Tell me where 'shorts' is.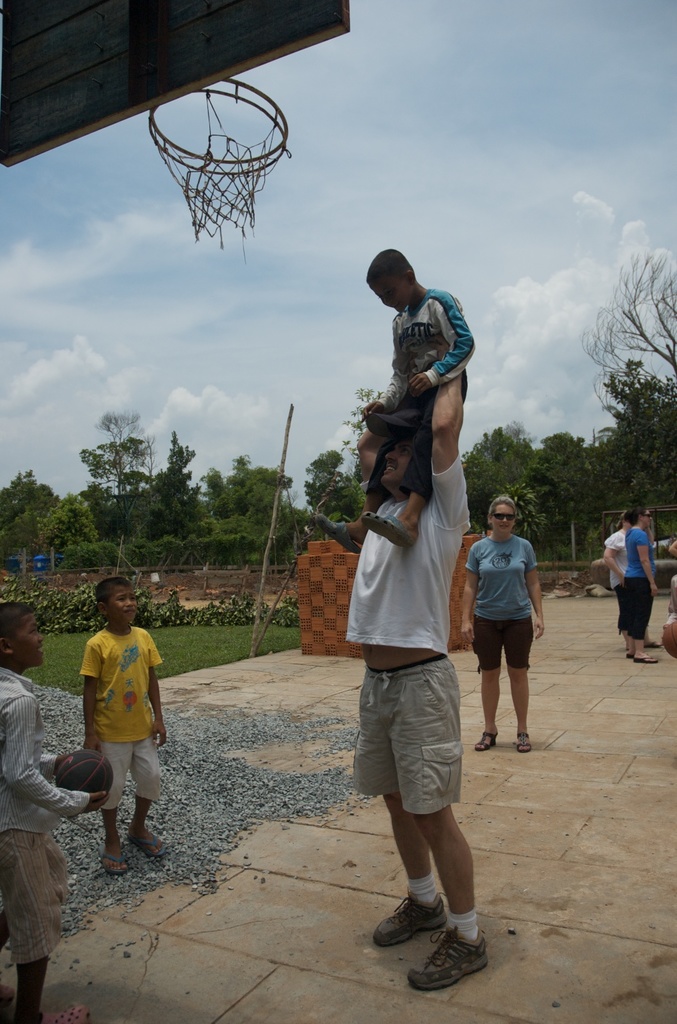
'shorts' is at (x1=0, y1=832, x2=68, y2=966).
